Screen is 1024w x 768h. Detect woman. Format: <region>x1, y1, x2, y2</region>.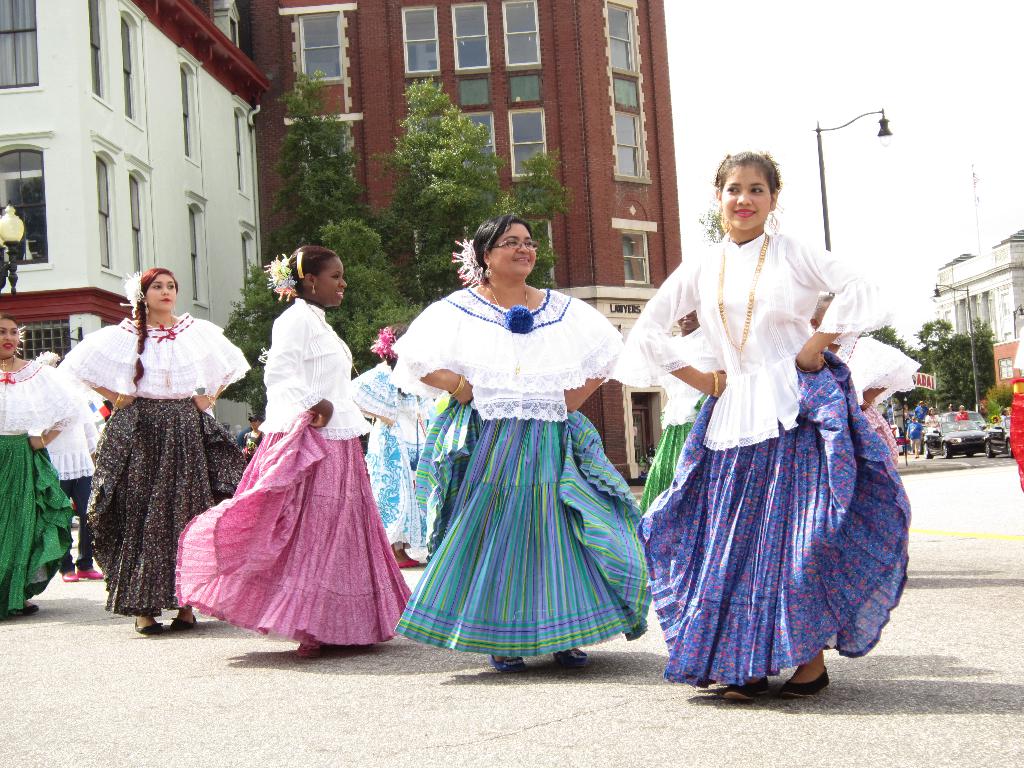
<region>0, 316, 77, 621</region>.
